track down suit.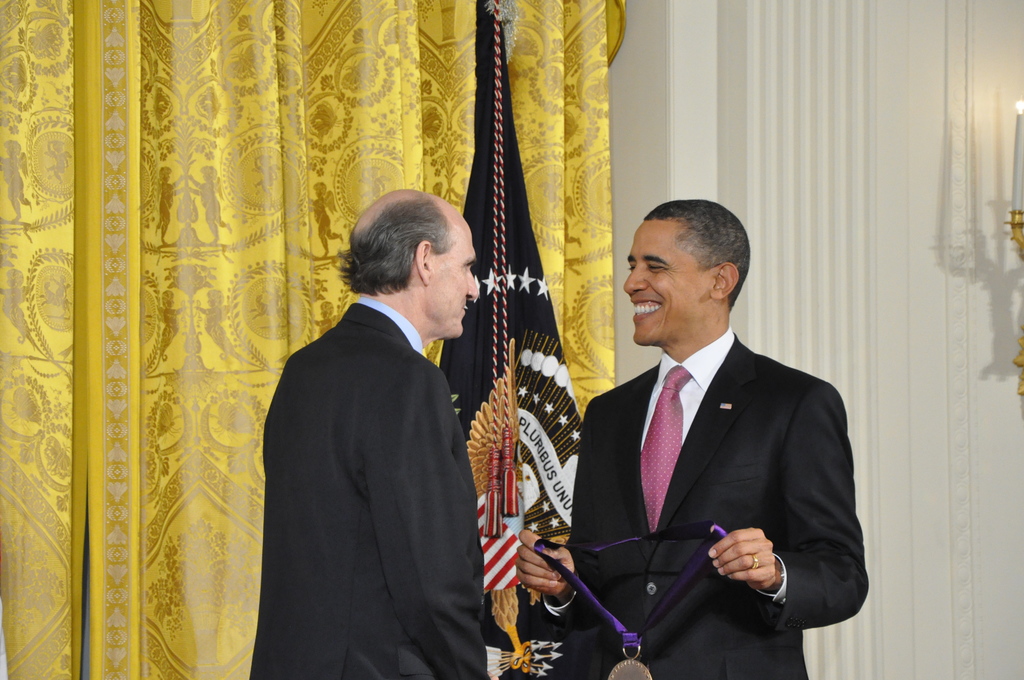
Tracked to 536,334,874,679.
